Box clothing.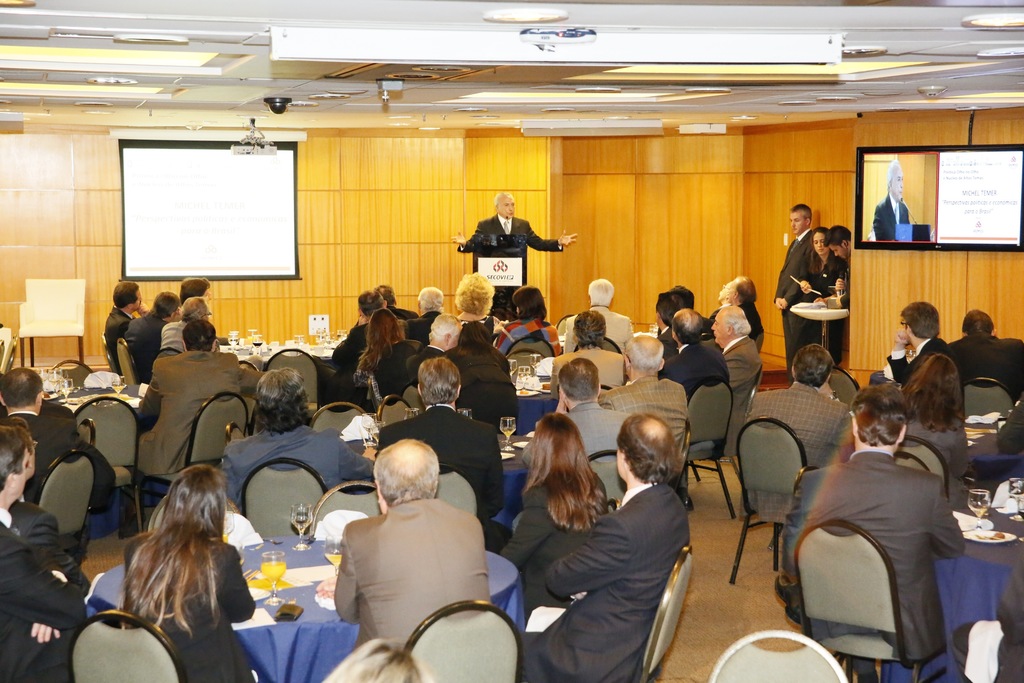
bbox(451, 352, 521, 435).
